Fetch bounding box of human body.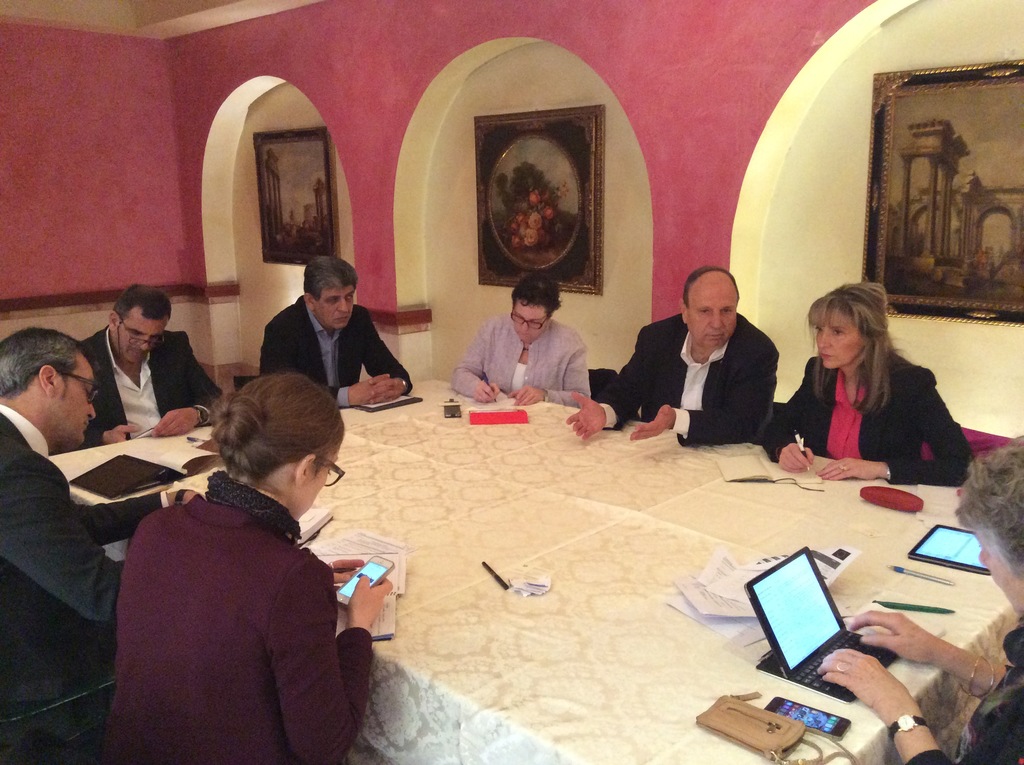
Bbox: x1=258 y1=252 x2=417 y2=410.
